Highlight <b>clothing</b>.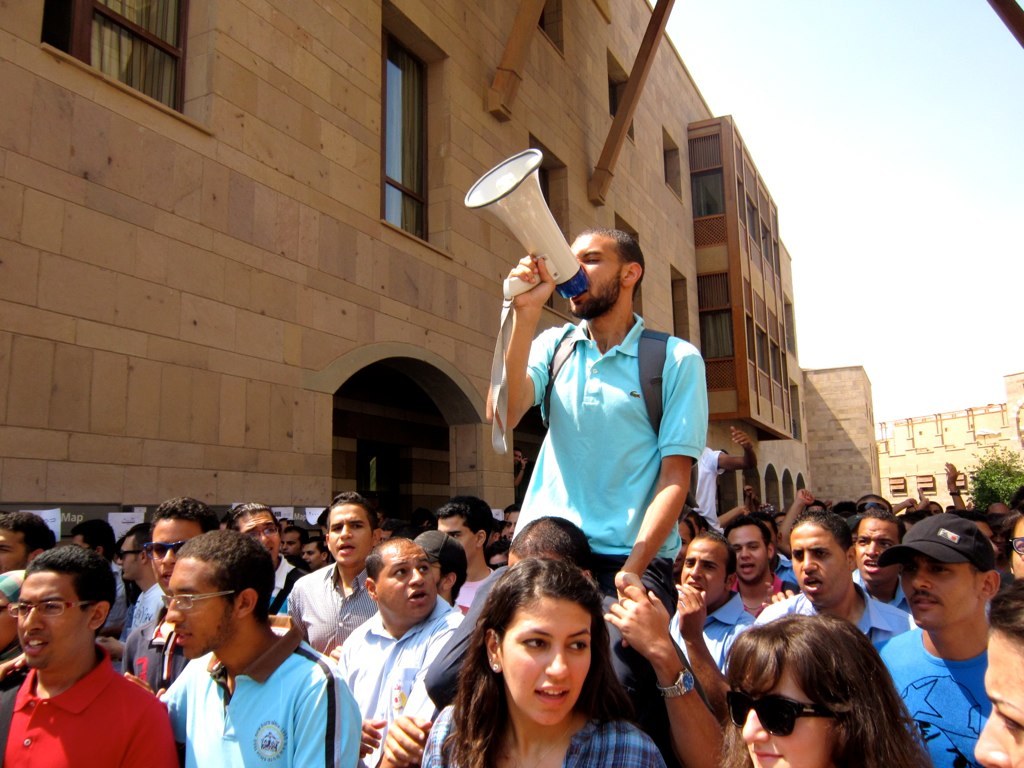
Highlighted region: [left=115, top=581, right=155, bottom=636].
